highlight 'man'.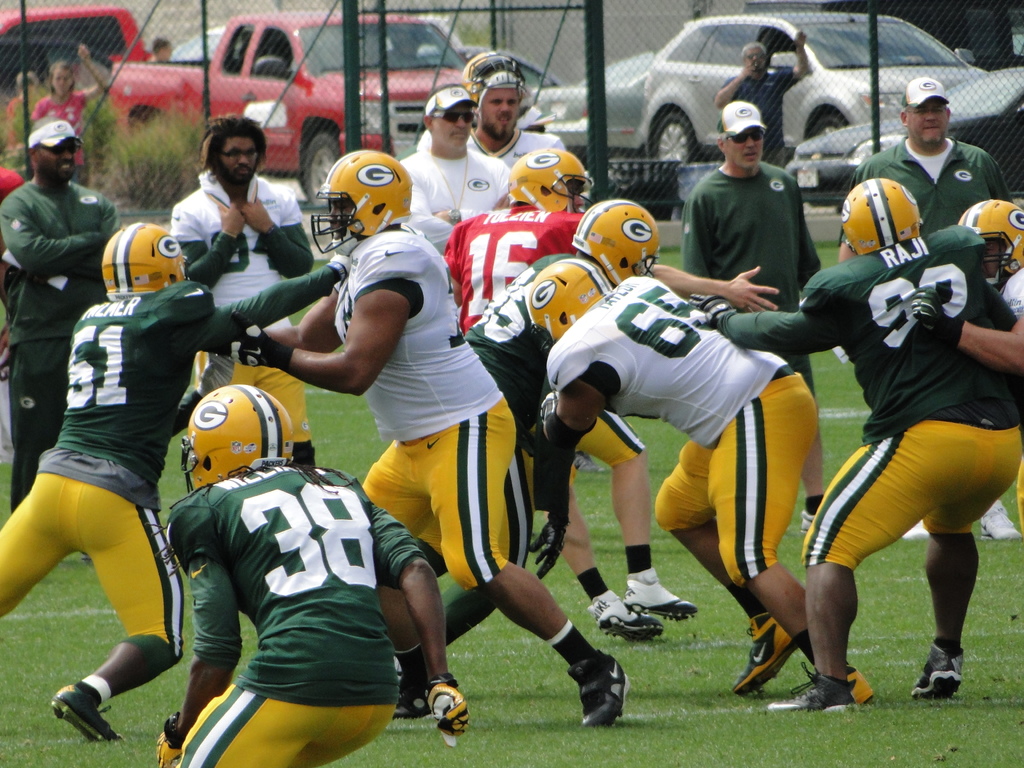
Highlighted region: 399/84/509/259.
